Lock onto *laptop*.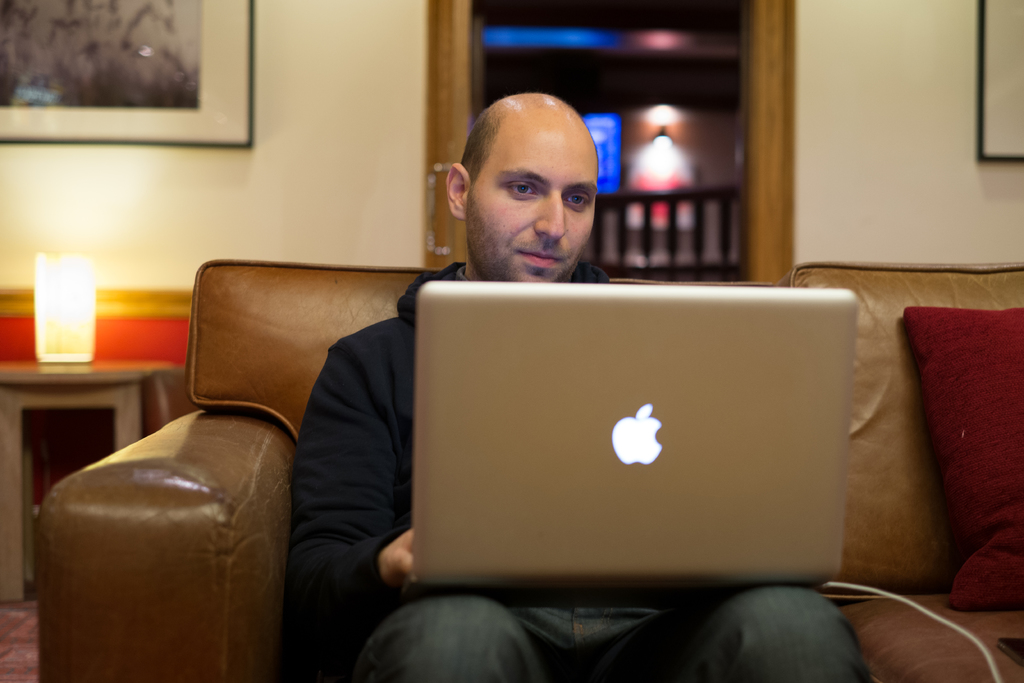
Locked: <bbox>397, 306, 881, 641</bbox>.
